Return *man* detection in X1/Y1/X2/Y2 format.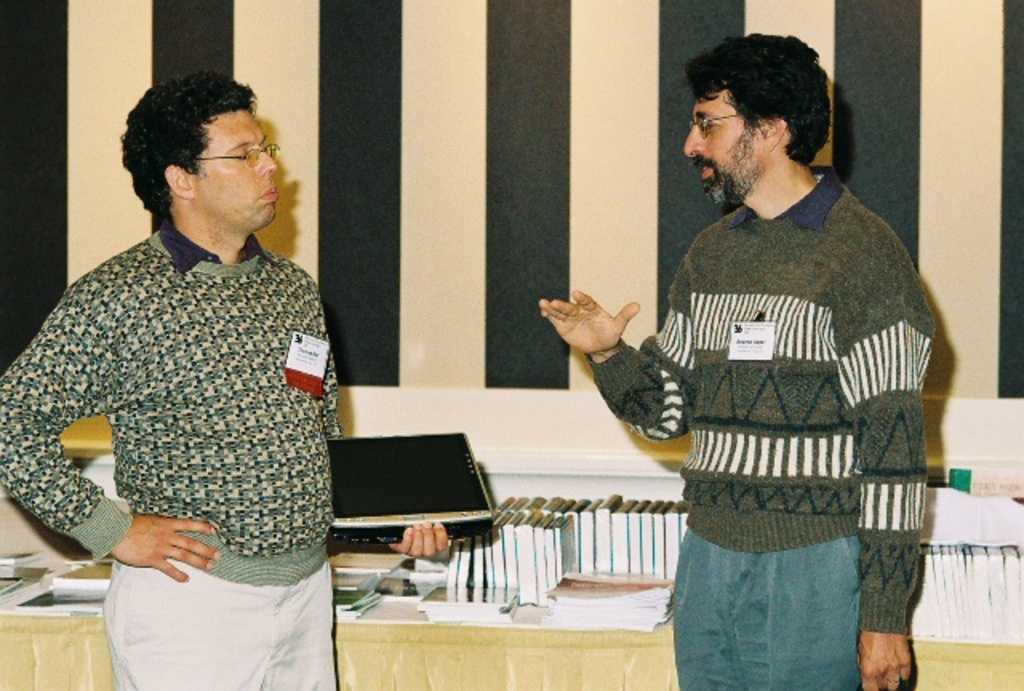
584/40/939/661.
